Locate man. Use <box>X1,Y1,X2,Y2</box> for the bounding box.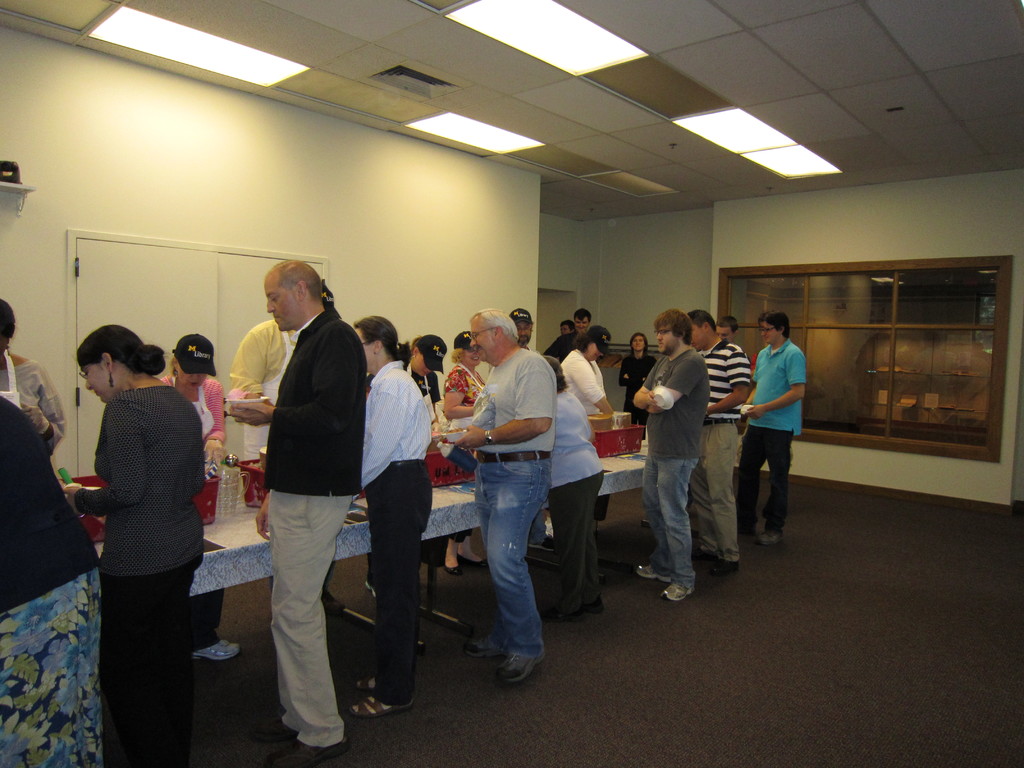
<box>687,314,739,517</box>.
